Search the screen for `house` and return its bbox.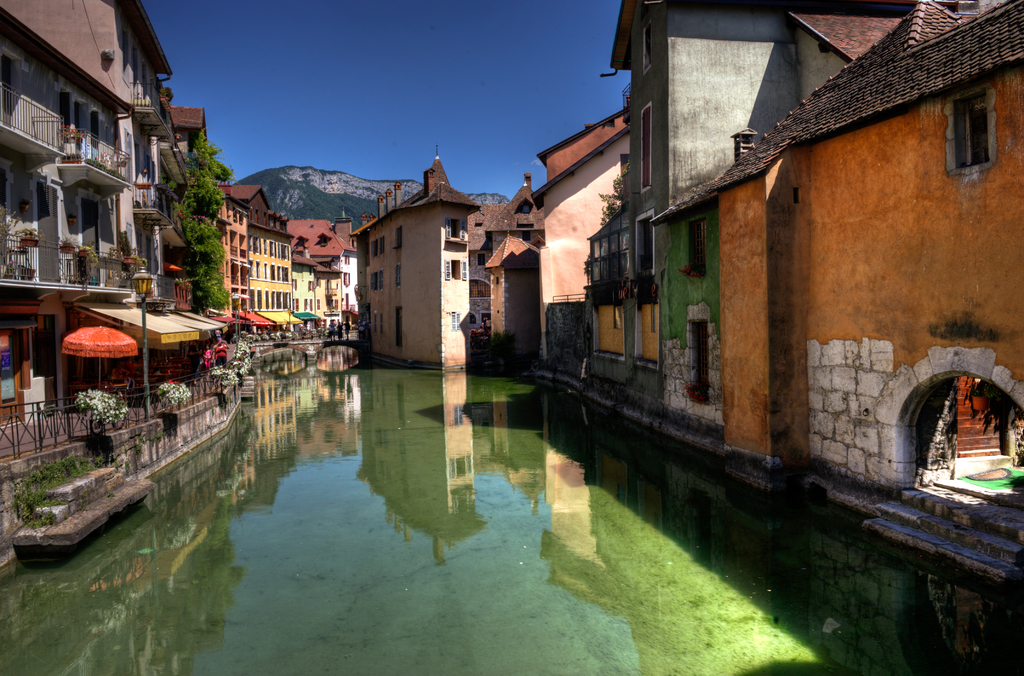
Found: x1=652 y1=5 x2=1021 y2=581.
